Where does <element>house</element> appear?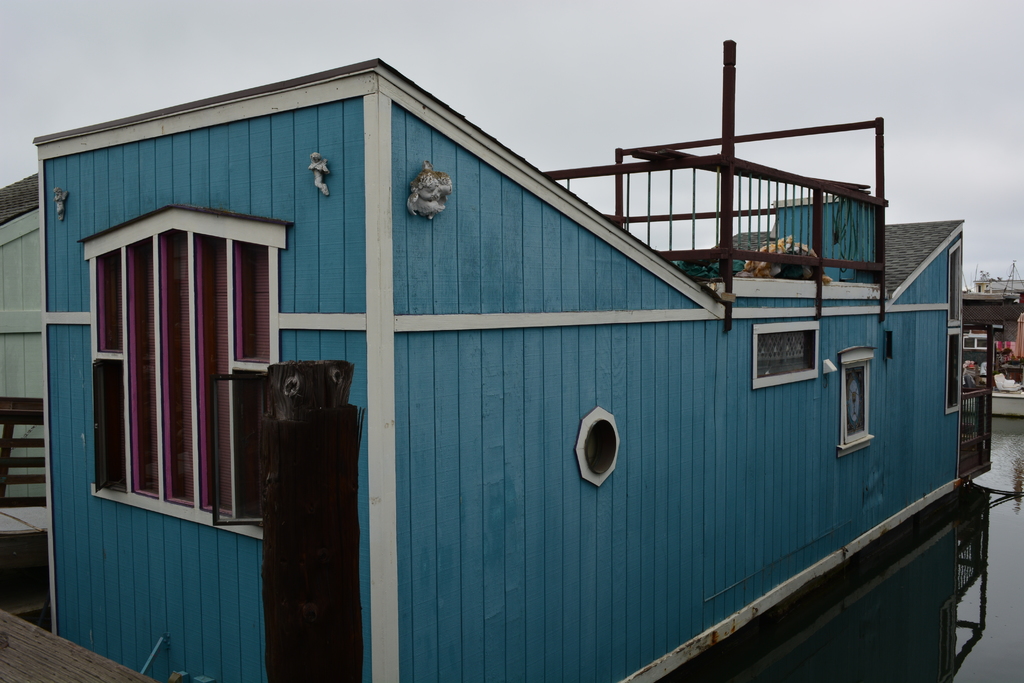
Appears at select_region(28, 57, 965, 682).
